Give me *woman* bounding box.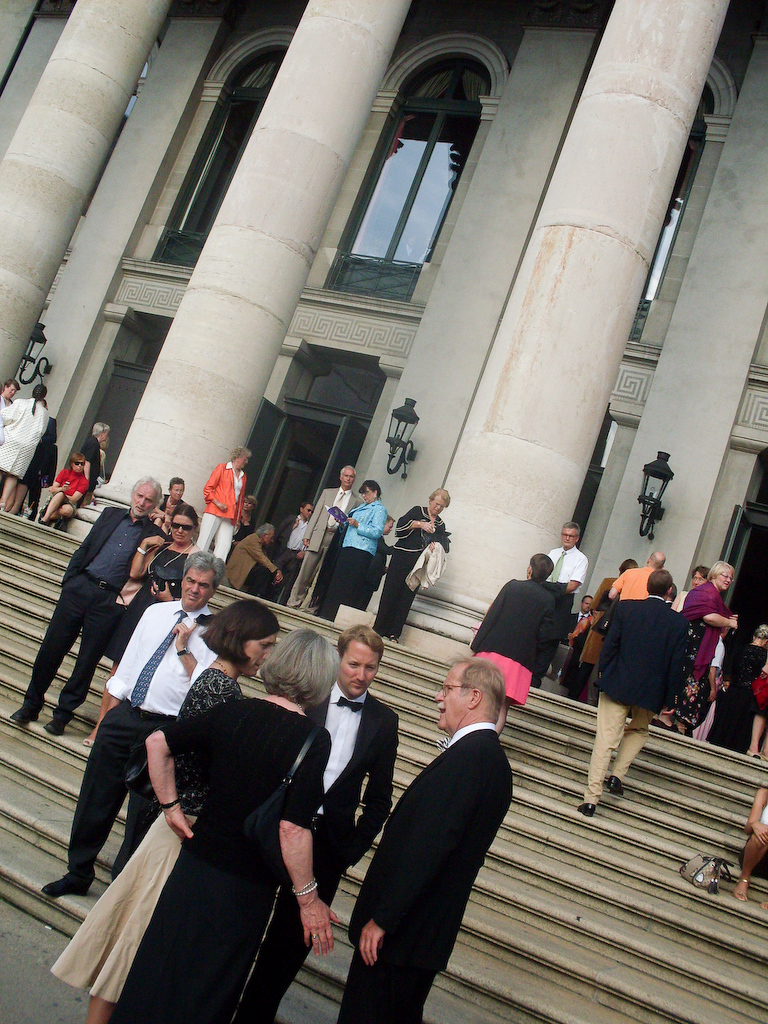
<bbox>0, 384, 49, 508</bbox>.
